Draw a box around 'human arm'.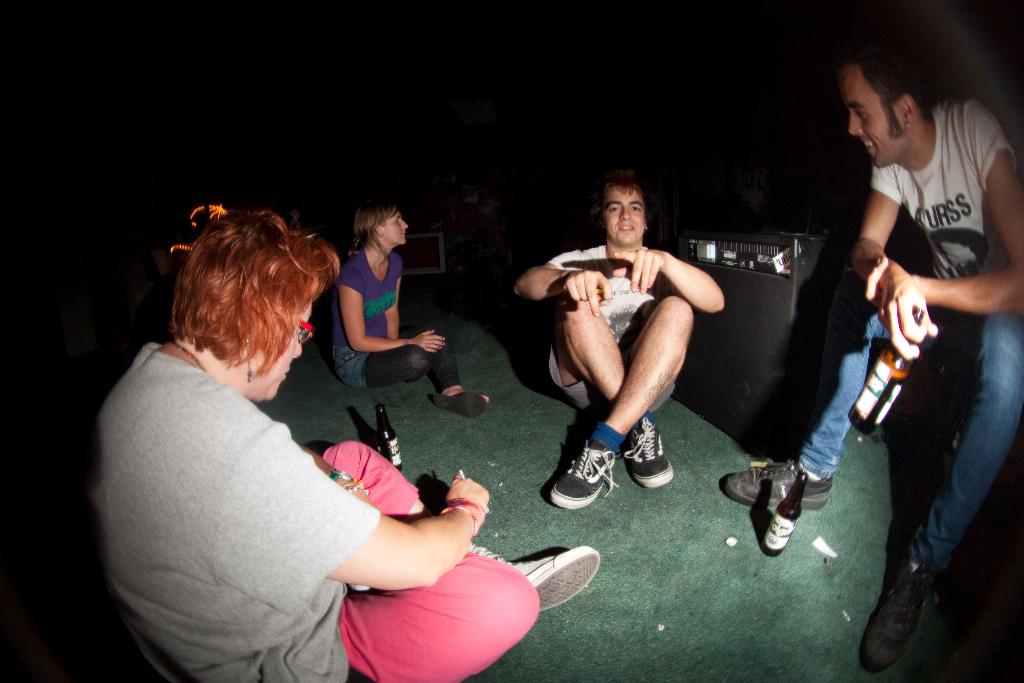
[x1=513, y1=247, x2=612, y2=311].
